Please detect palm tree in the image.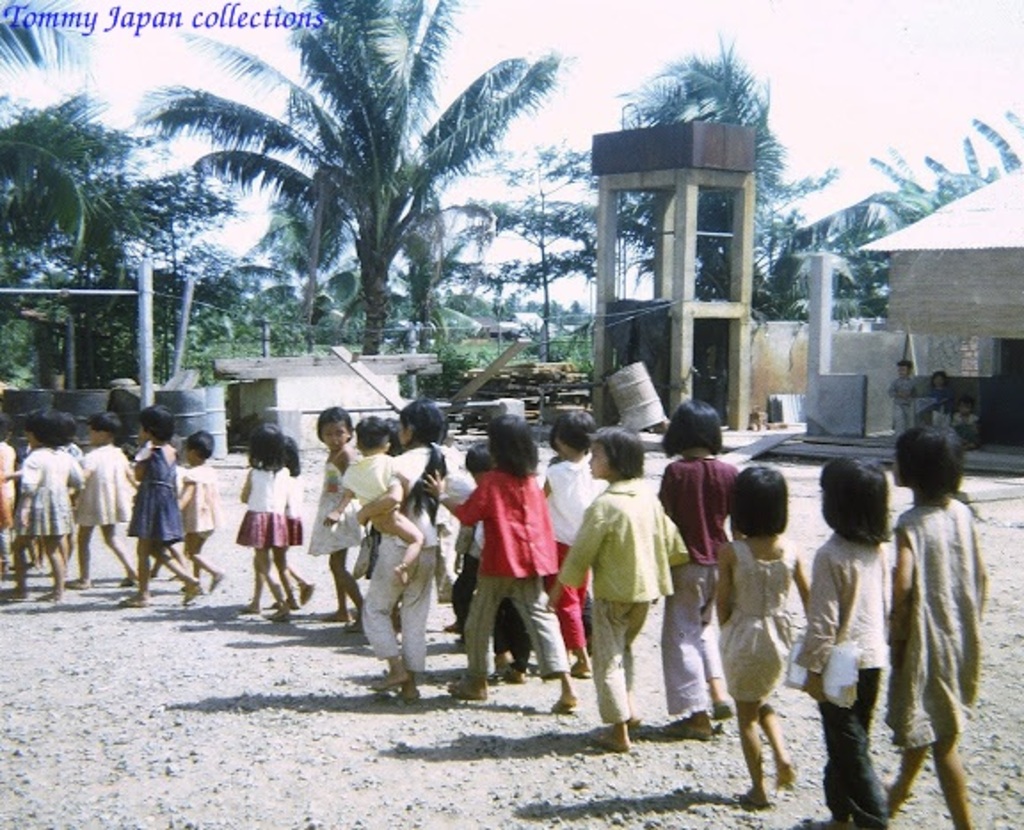
<region>492, 128, 654, 338</region>.
